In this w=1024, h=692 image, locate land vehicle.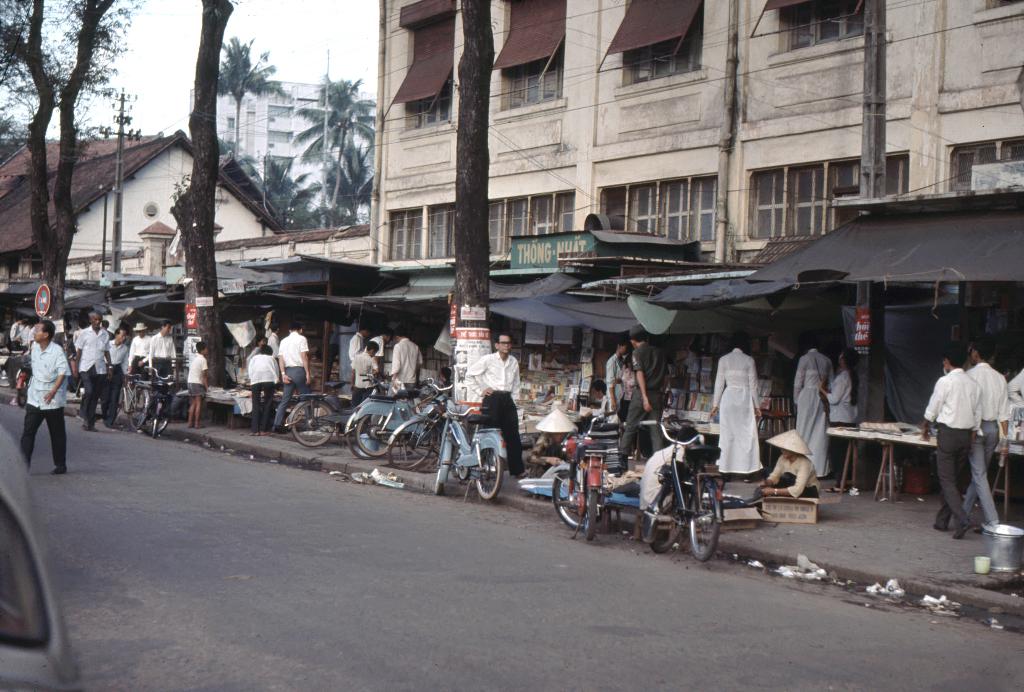
Bounding box: BBox(635, 419, 719, 562).
